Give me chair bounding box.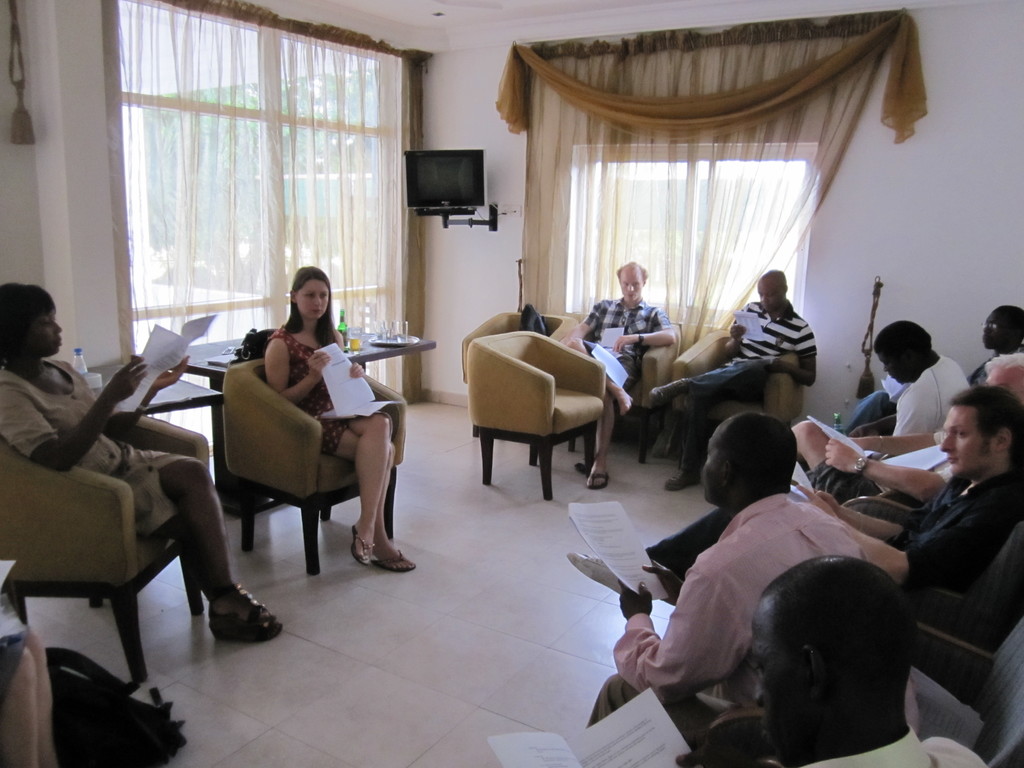
[842,493,1023,653].
